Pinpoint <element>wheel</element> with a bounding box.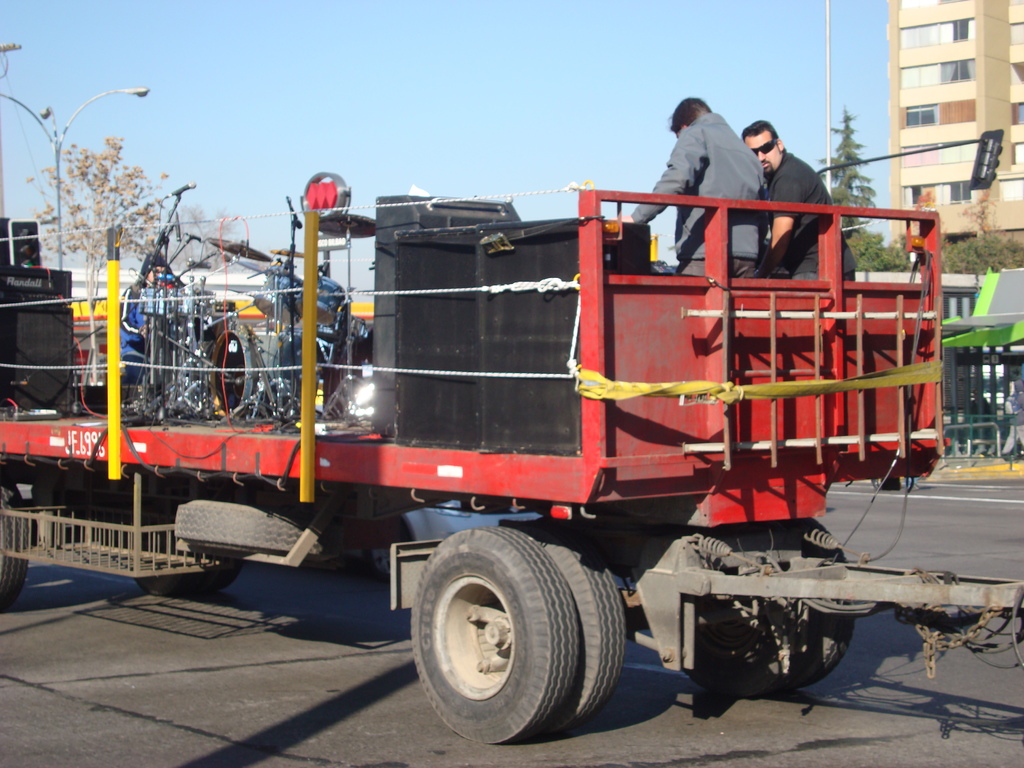
(731,515,862,696).
